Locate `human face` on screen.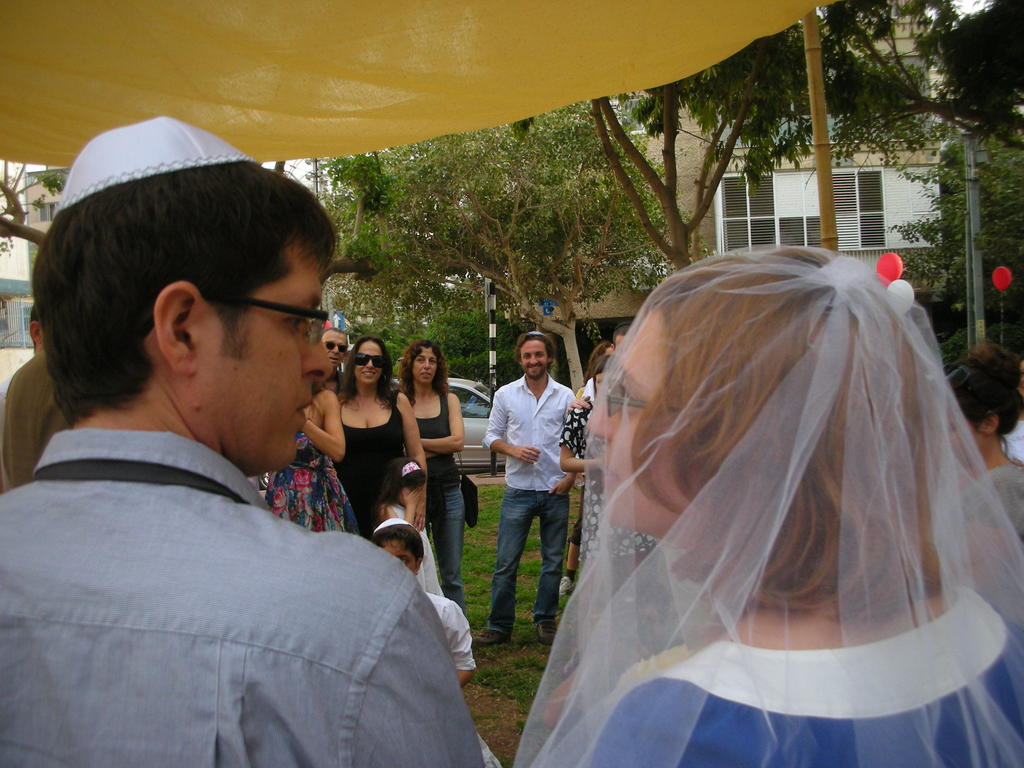
On screen at rect(948, 406, 979, 468).
